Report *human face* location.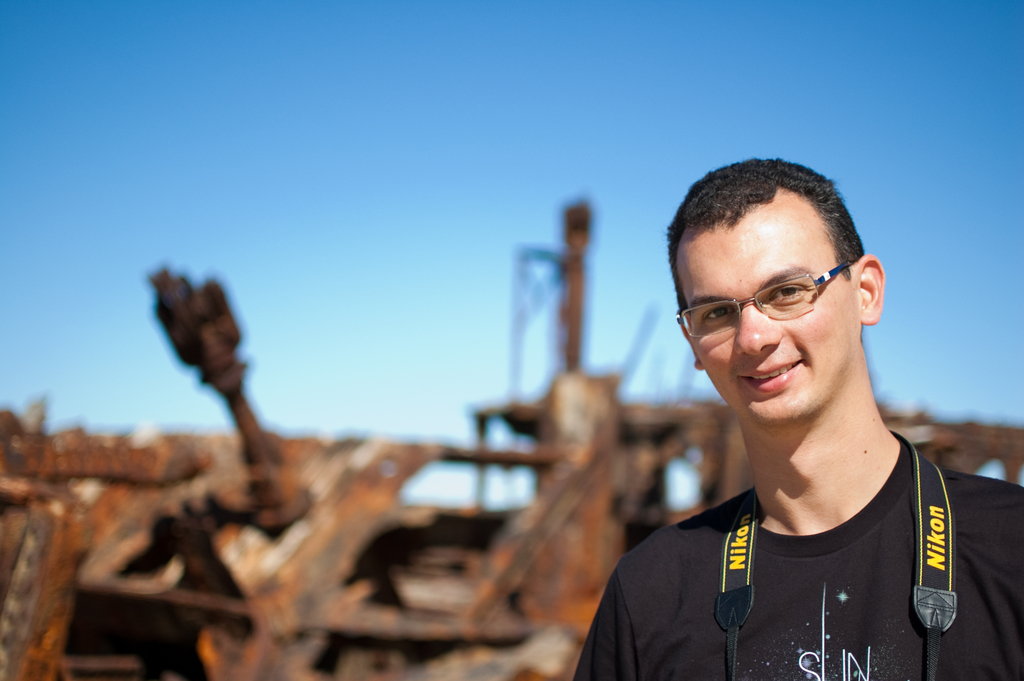
Report: x1=675 y1=224 x2=858 y2=422.
